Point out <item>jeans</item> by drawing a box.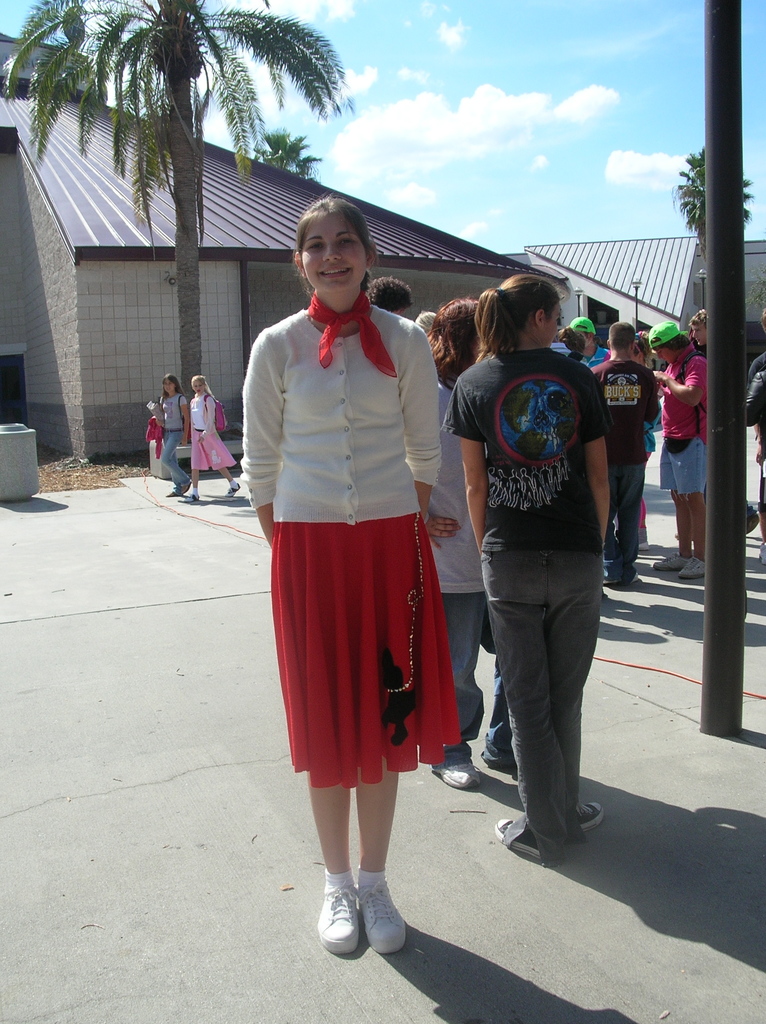
<bbox>438, 593, 486, 764</bbox>.
